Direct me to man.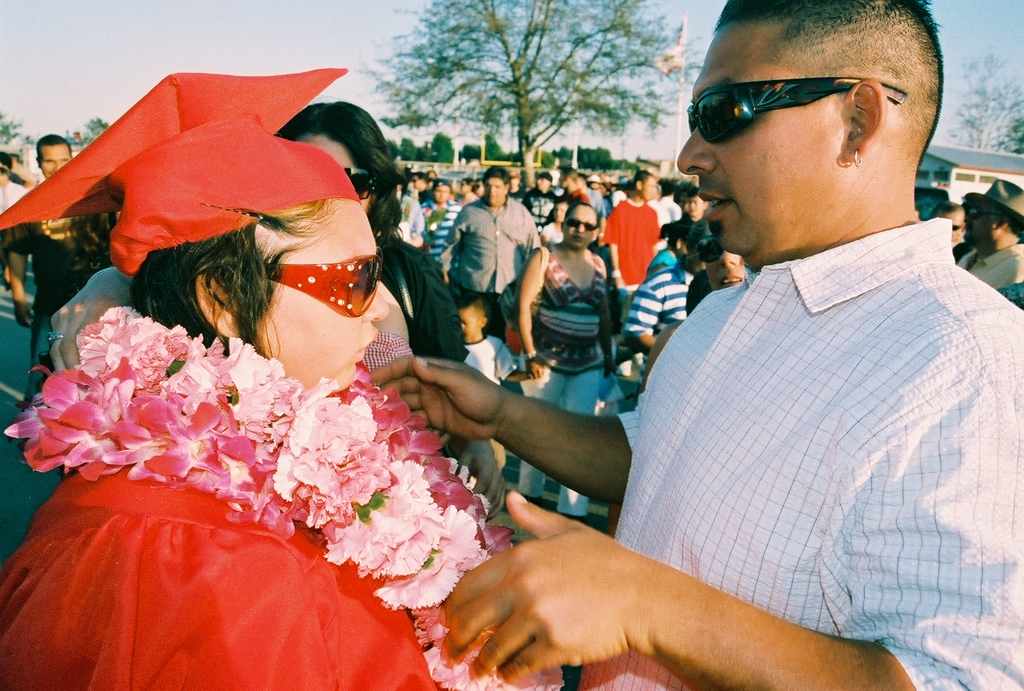
Direction: crop(433, 164, 553, 335).
